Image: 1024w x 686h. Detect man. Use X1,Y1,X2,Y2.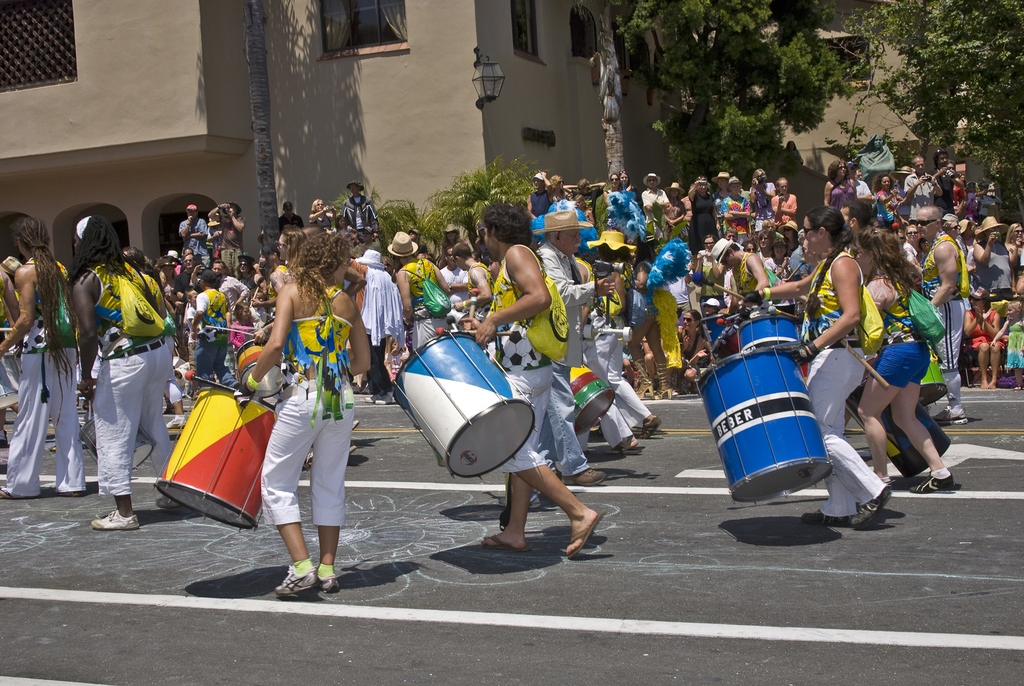
179,204,211,268.
